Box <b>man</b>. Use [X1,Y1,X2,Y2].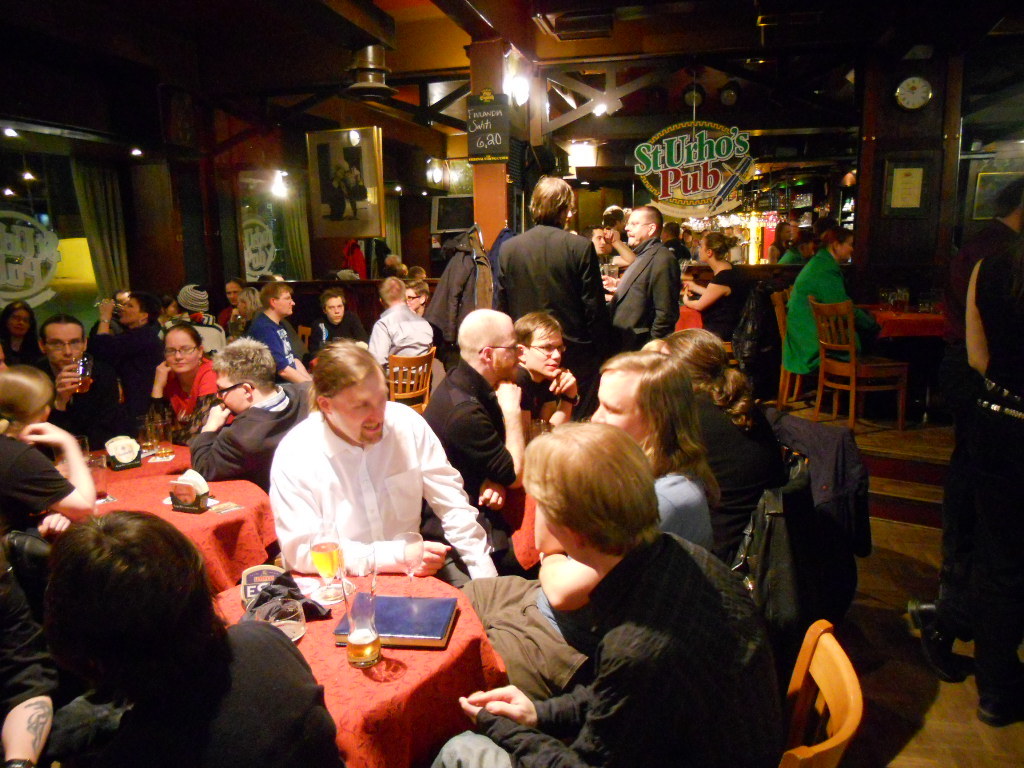
[420,306,541,573].
